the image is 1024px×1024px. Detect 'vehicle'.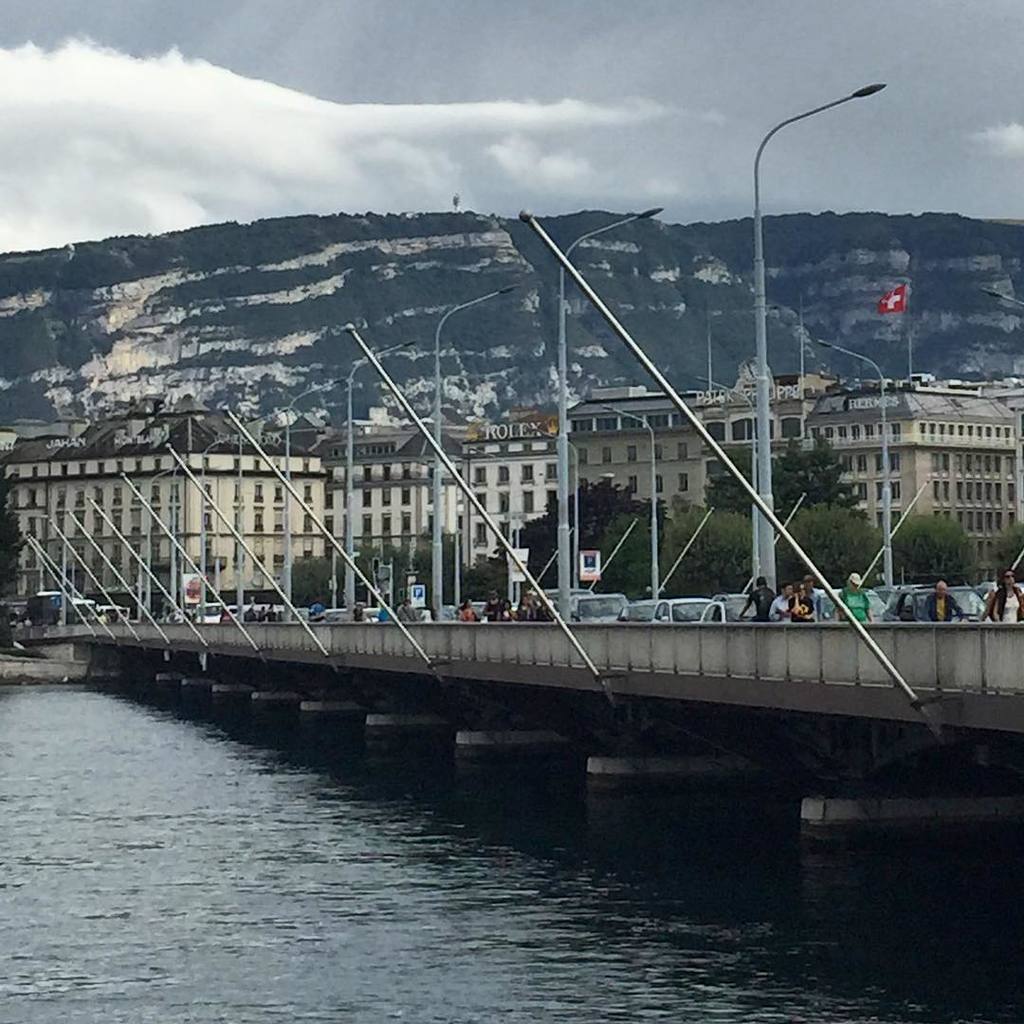
Detection: 651/592/707/624.
